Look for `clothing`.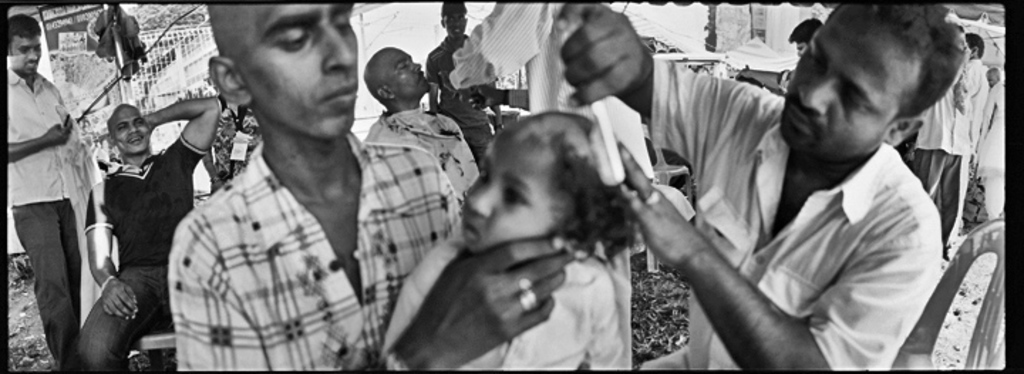
Found: (x1=156, y1=60, x2=415, y2=373).
